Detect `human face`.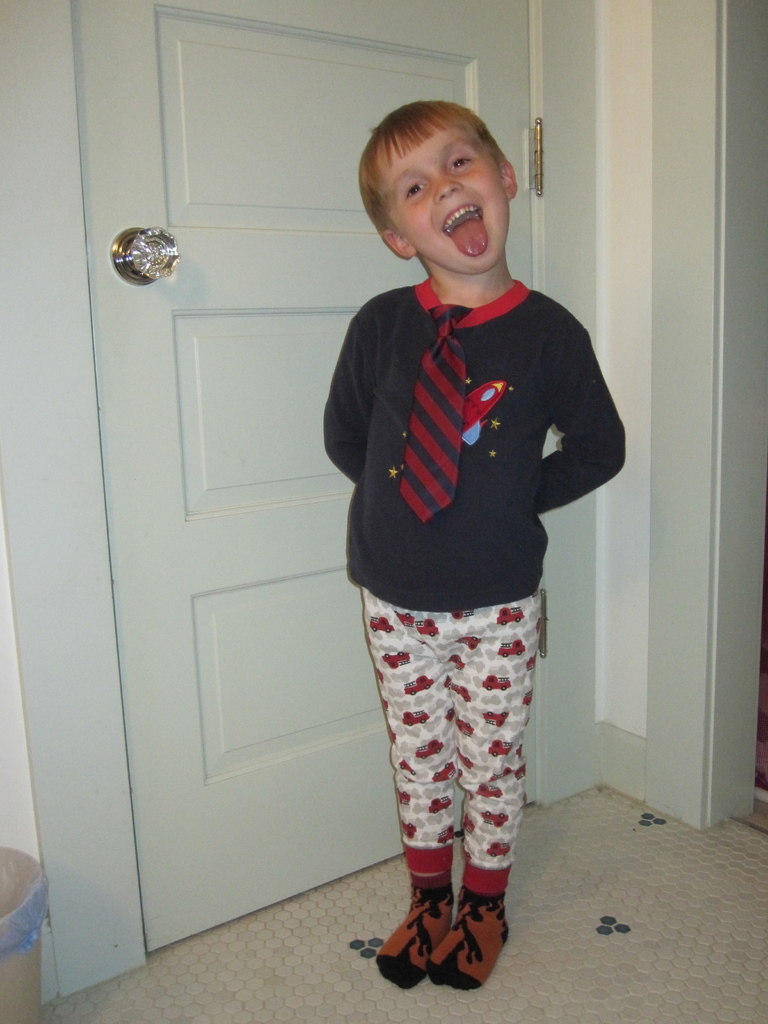
Detected at [x1=388, y1=129, x2=509, y2=264].
